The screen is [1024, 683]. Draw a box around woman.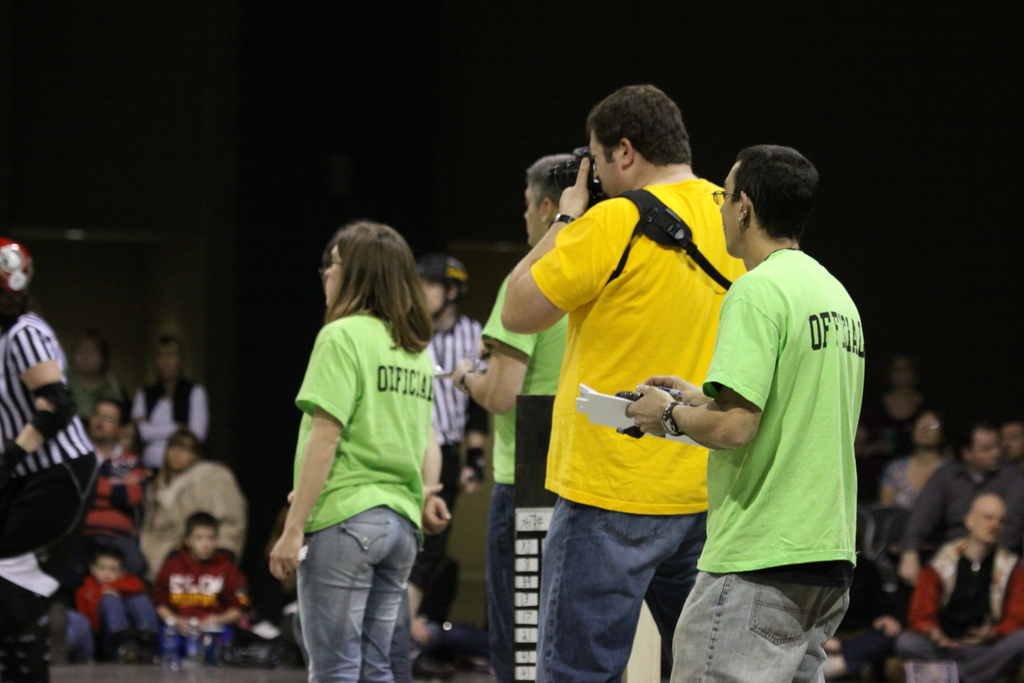
(left=138, top=331, right=209, bottom=475).
